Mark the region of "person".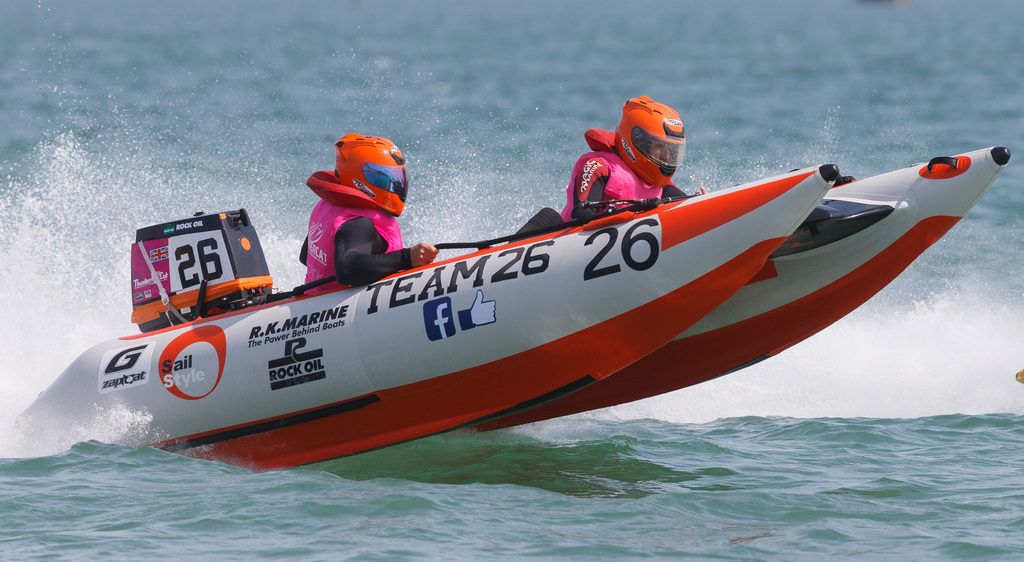
Region: 543/95/716/236.
